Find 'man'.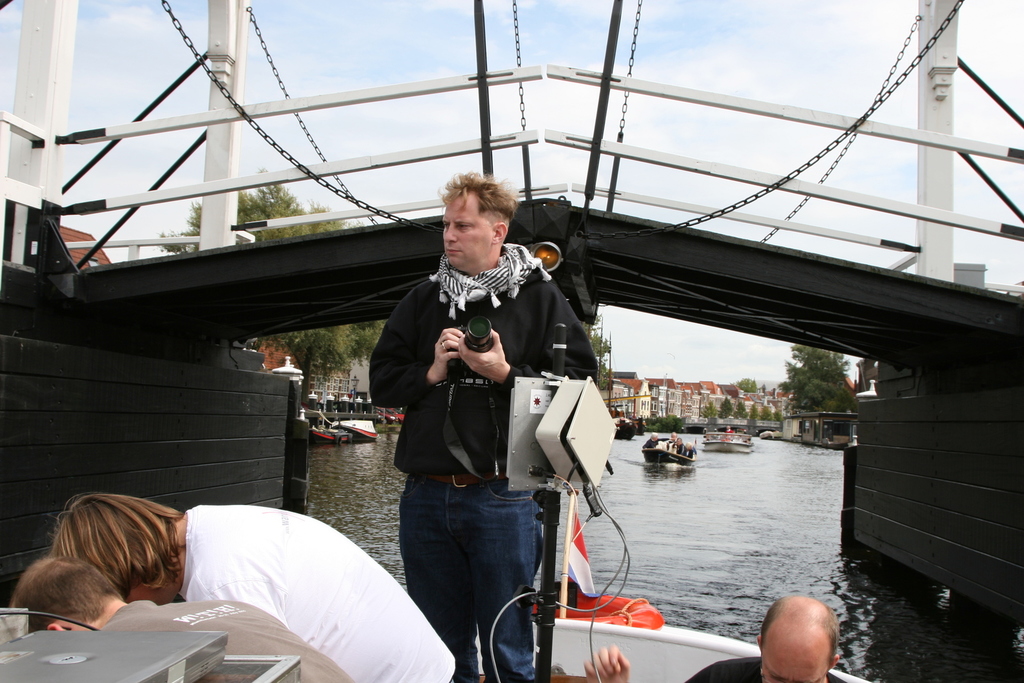
box(362, 176, 582, 651).
